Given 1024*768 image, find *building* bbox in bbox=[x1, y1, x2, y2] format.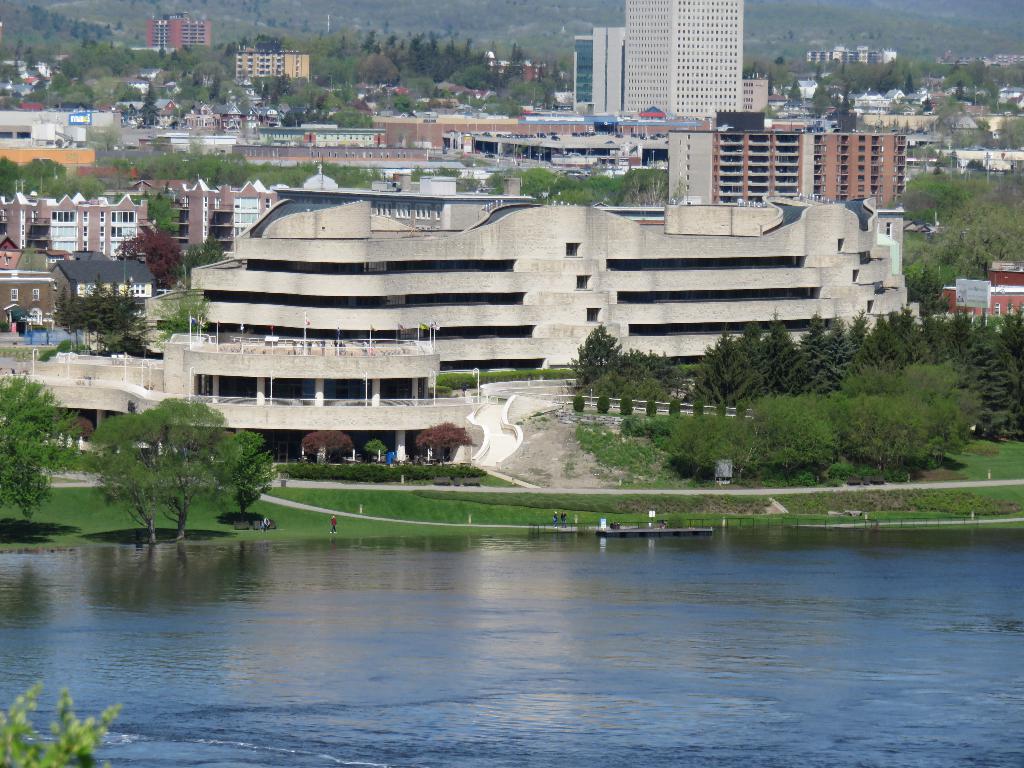
bbox=[148, 12, 207, 49].
